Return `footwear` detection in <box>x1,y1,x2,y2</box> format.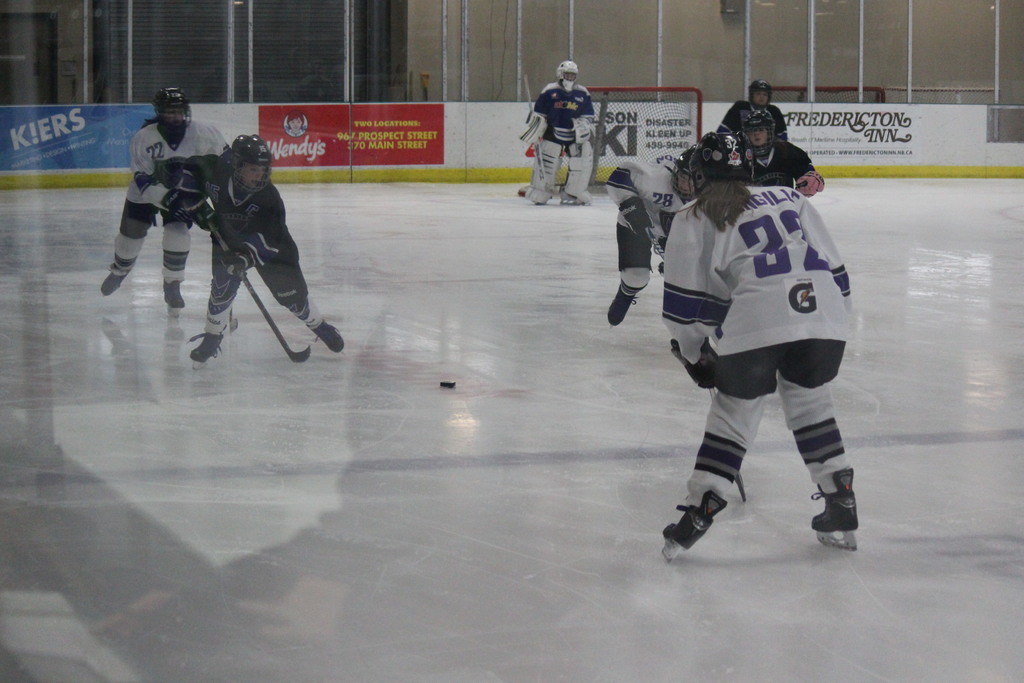
<box>307,309,347,355</box>.
